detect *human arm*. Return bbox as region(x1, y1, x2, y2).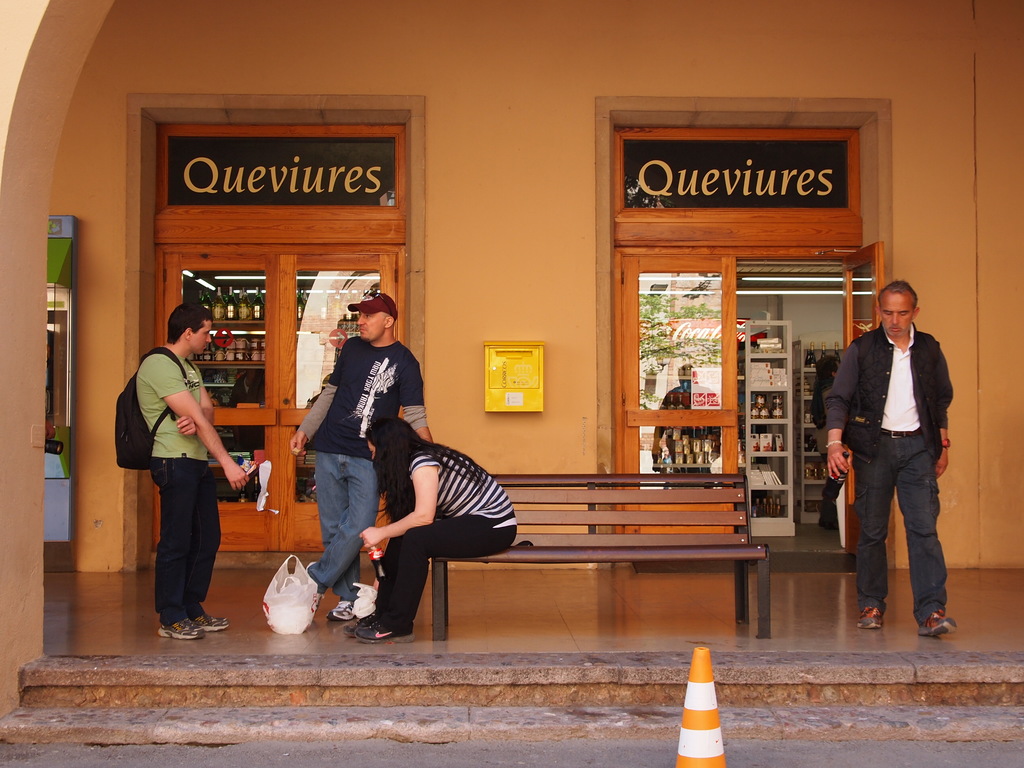
region(286, 344, 347, 458).
